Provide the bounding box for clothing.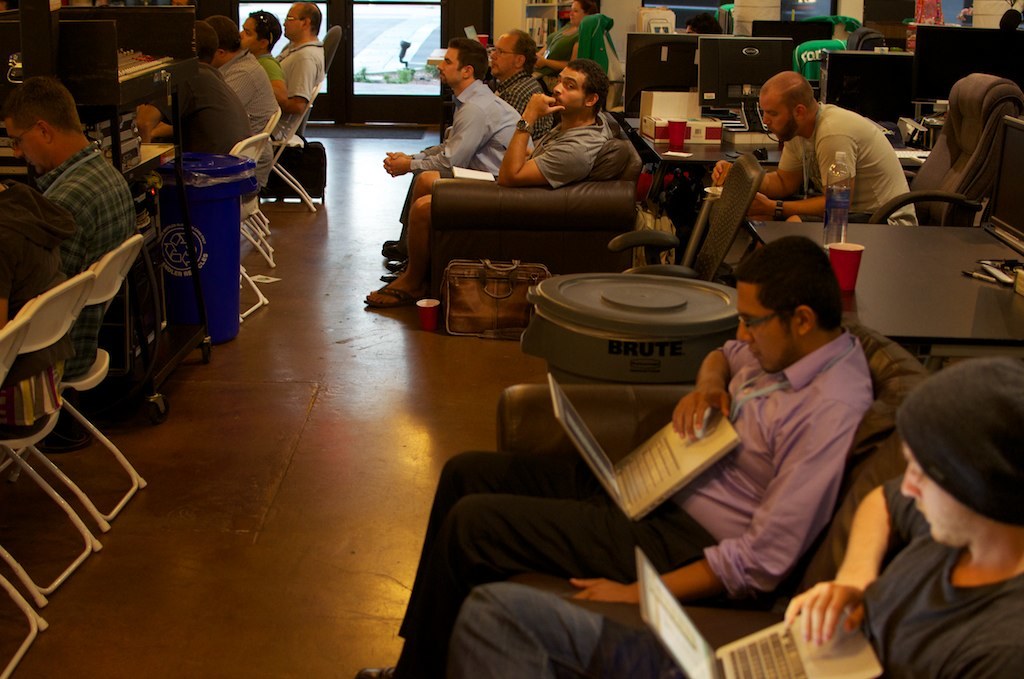
451:478:1023:678.
